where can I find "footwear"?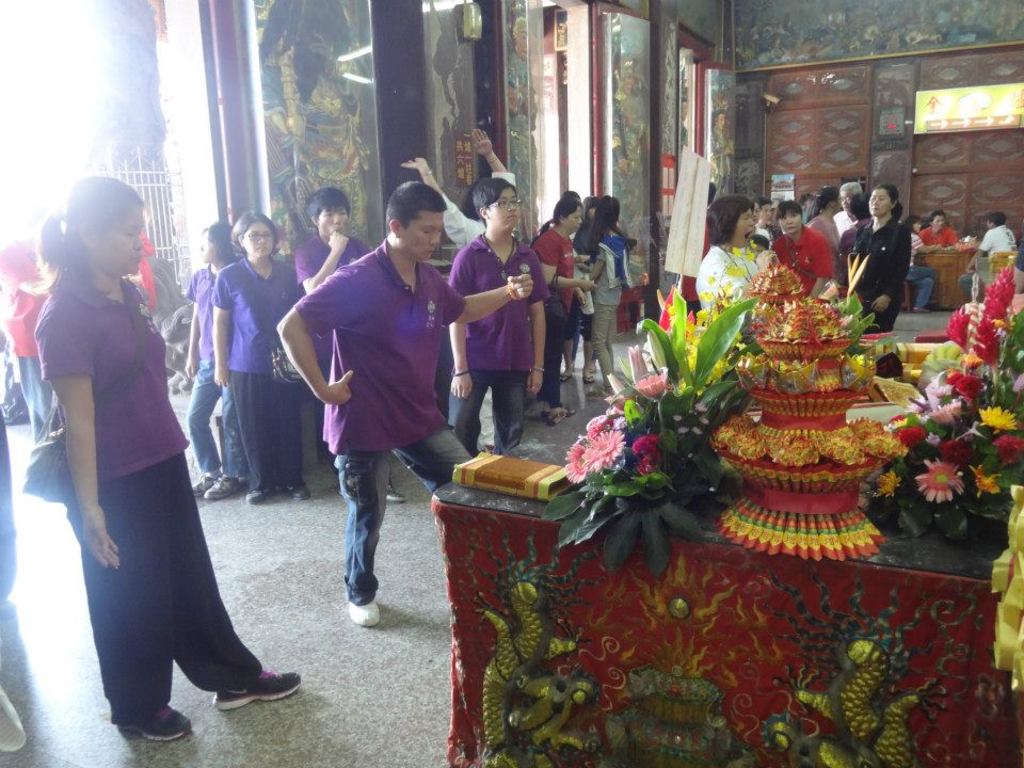
You can find it at (180,373,194,390).
